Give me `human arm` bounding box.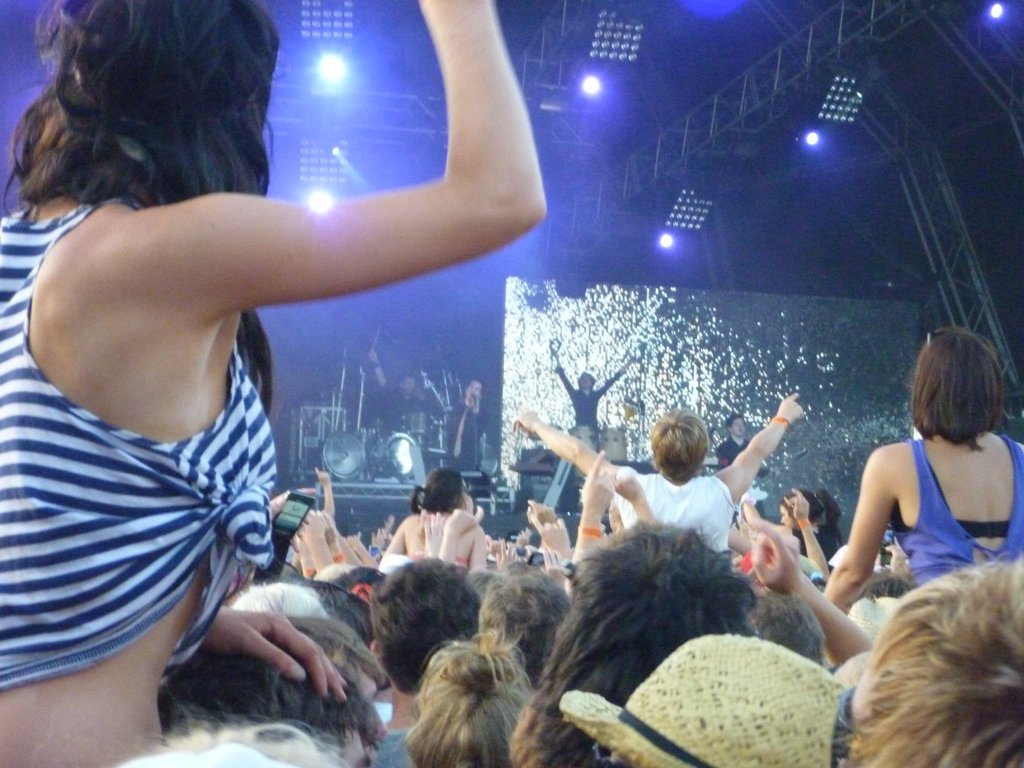
[x1=202, y1=604, x2=358, y2=705].
